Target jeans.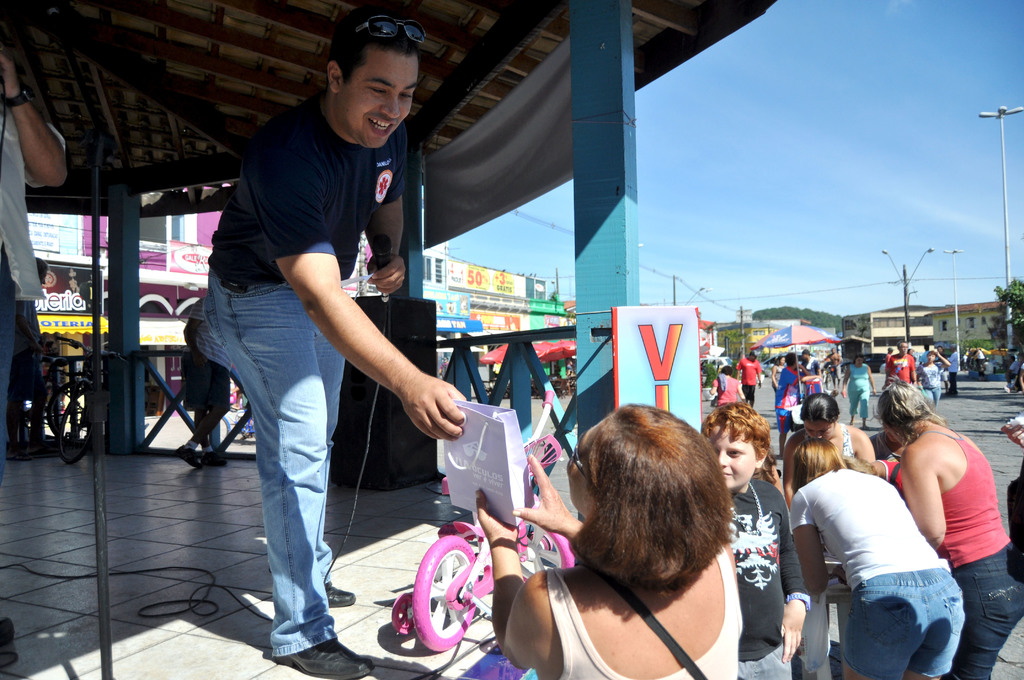
Target region: <bbox>6, 350, 51, 442</bbox>.
